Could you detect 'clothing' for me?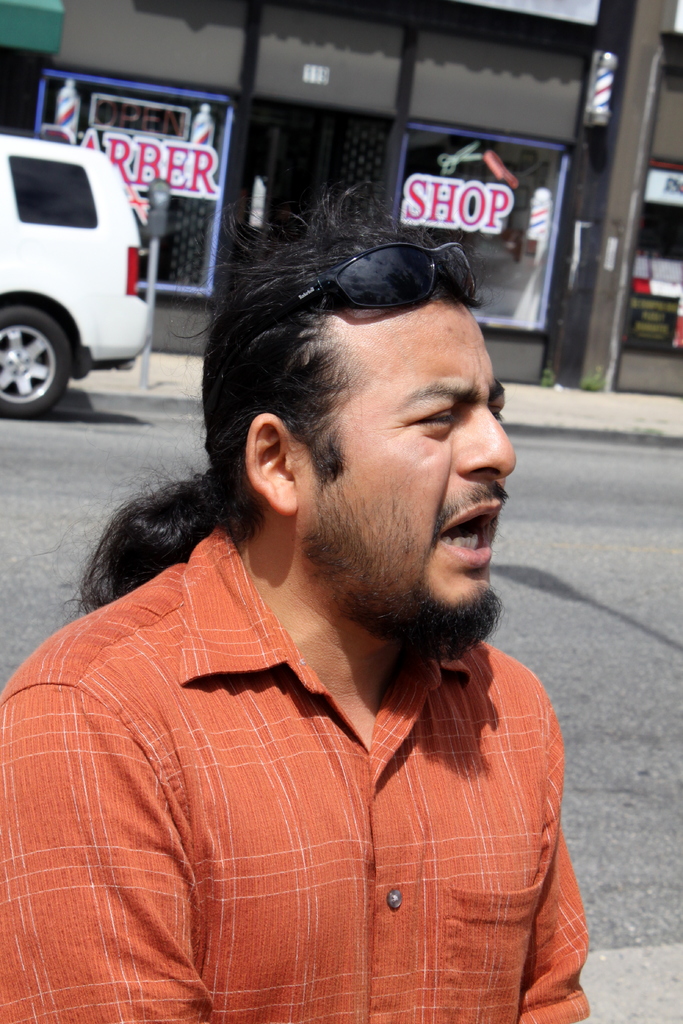
Detection result: bbox=(38, 566, 604, 993).
